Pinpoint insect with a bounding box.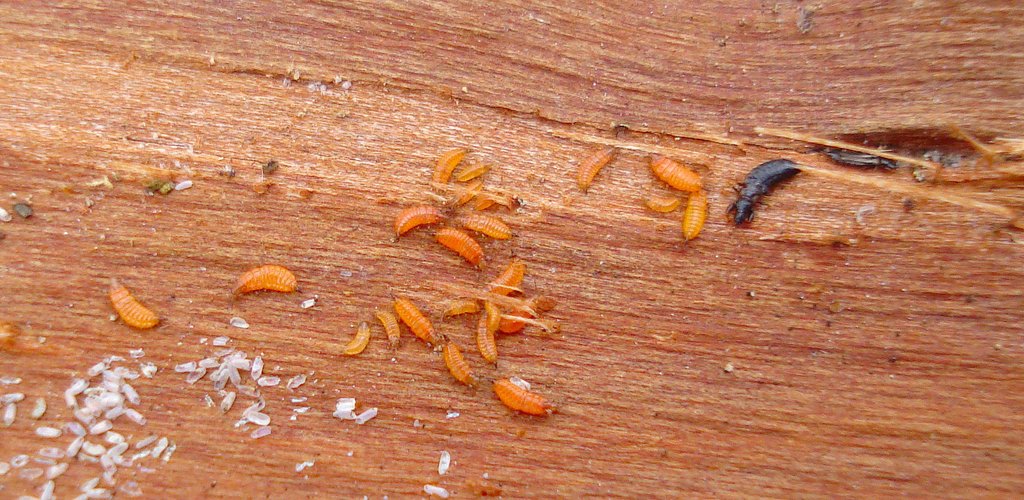
bbox=[109, 280, 157, 331].
